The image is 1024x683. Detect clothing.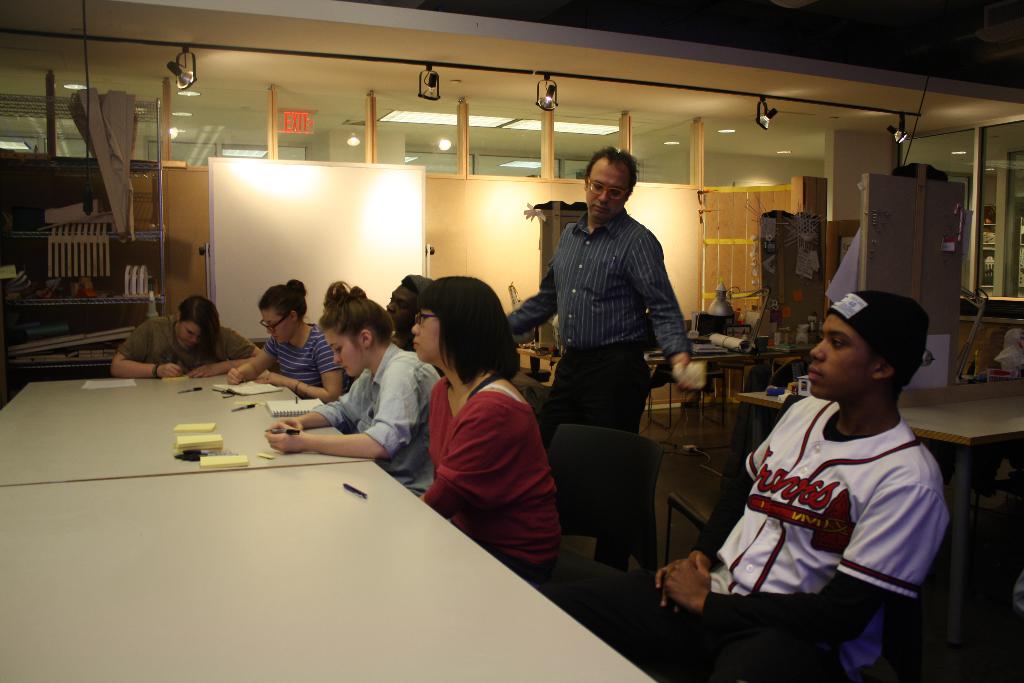
Detection: bbox(527, 288, 948, 680).
